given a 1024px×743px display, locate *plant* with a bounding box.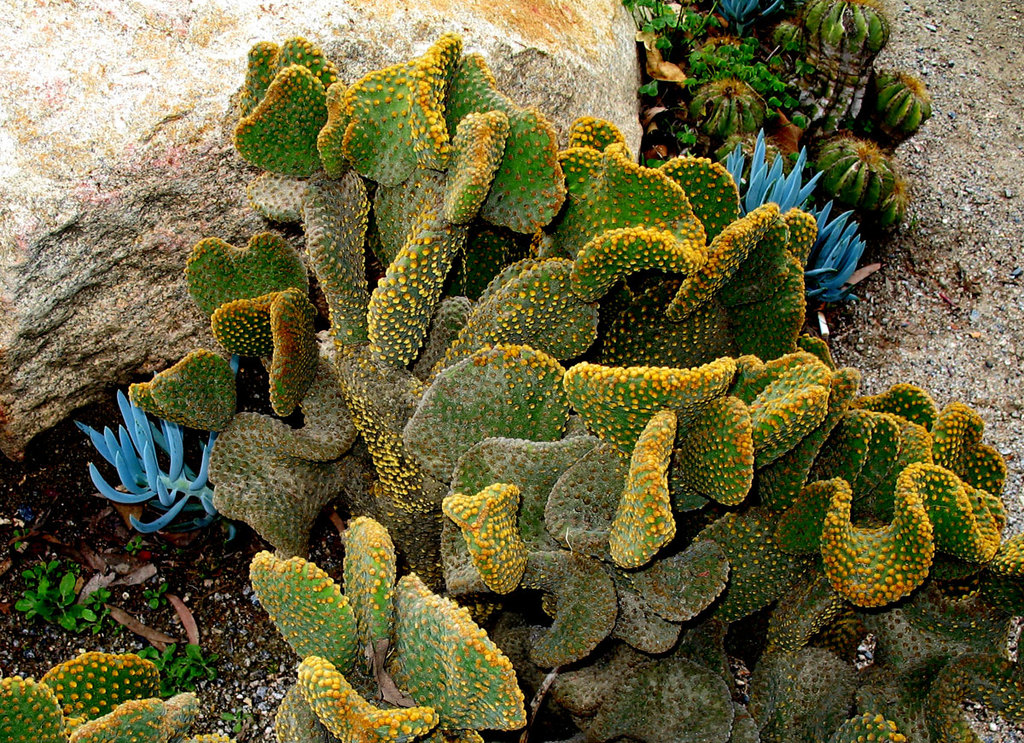
Located: <bbox>61, 375, 256, 548</bbox>.
